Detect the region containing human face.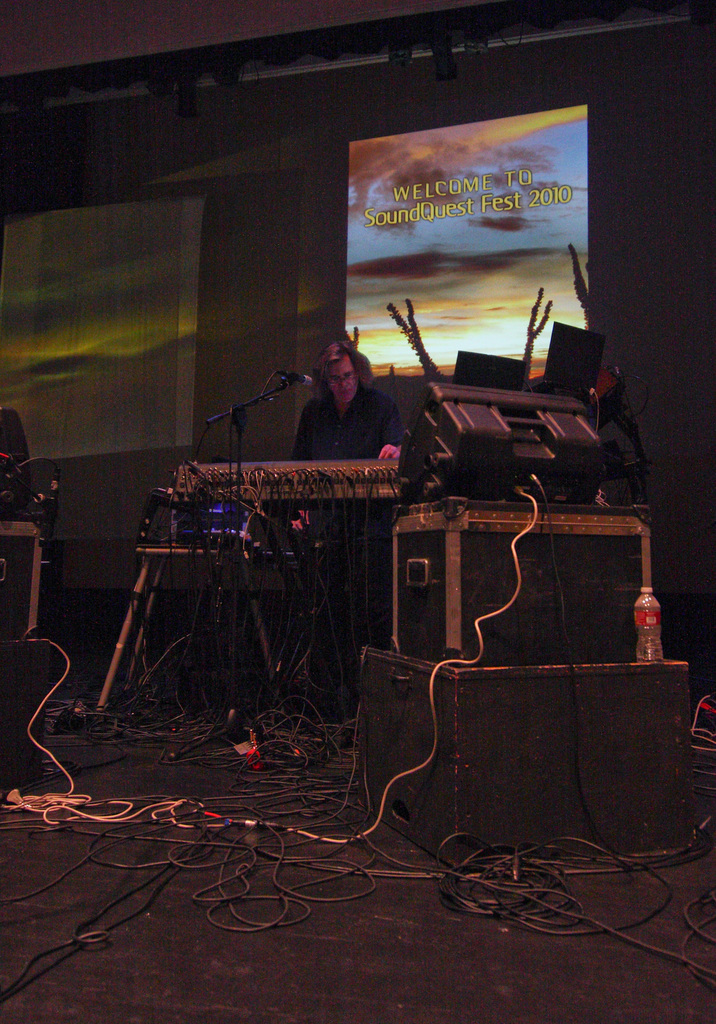
[329,358,358,402].
